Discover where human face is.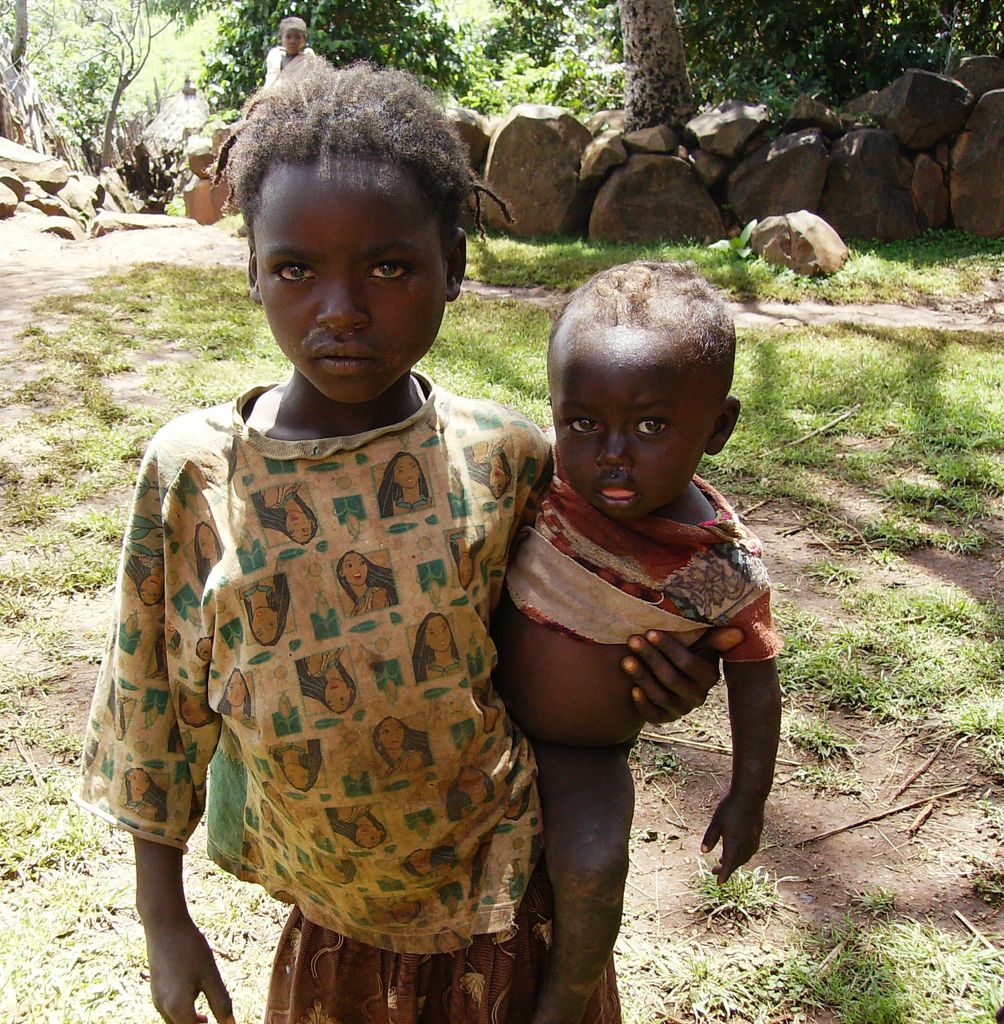
Discovered at 248/845/264/870.
